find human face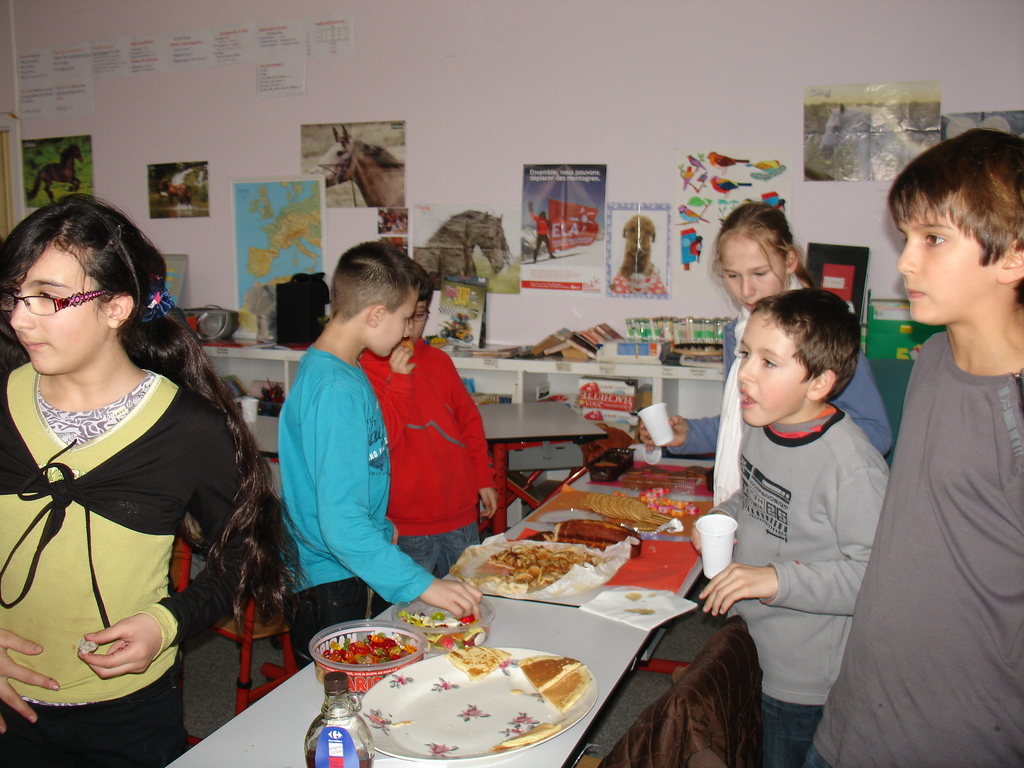
bbox(410, 296, 429, 345)
